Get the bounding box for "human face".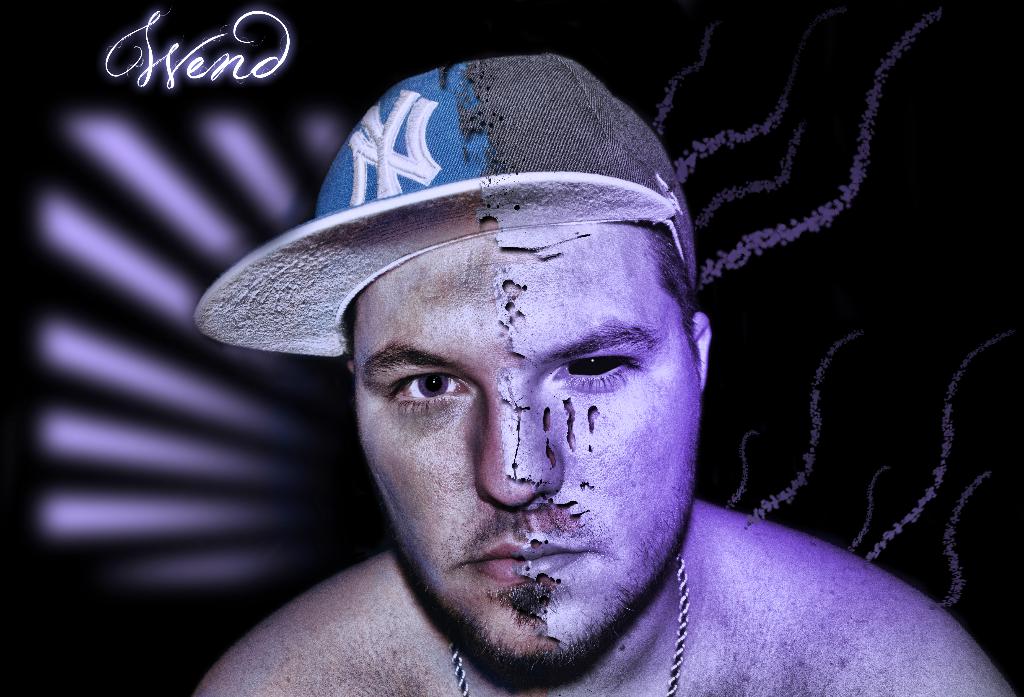
(356, 231, 701, 673).
